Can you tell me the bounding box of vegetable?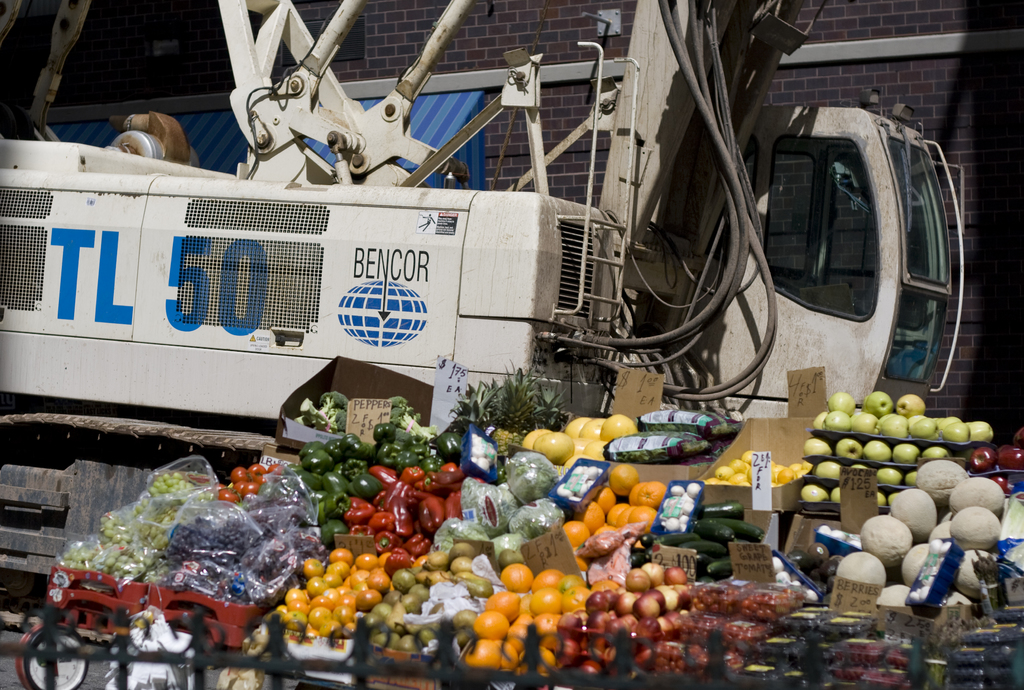
left=435, top=430, right=467, bottom=465.
